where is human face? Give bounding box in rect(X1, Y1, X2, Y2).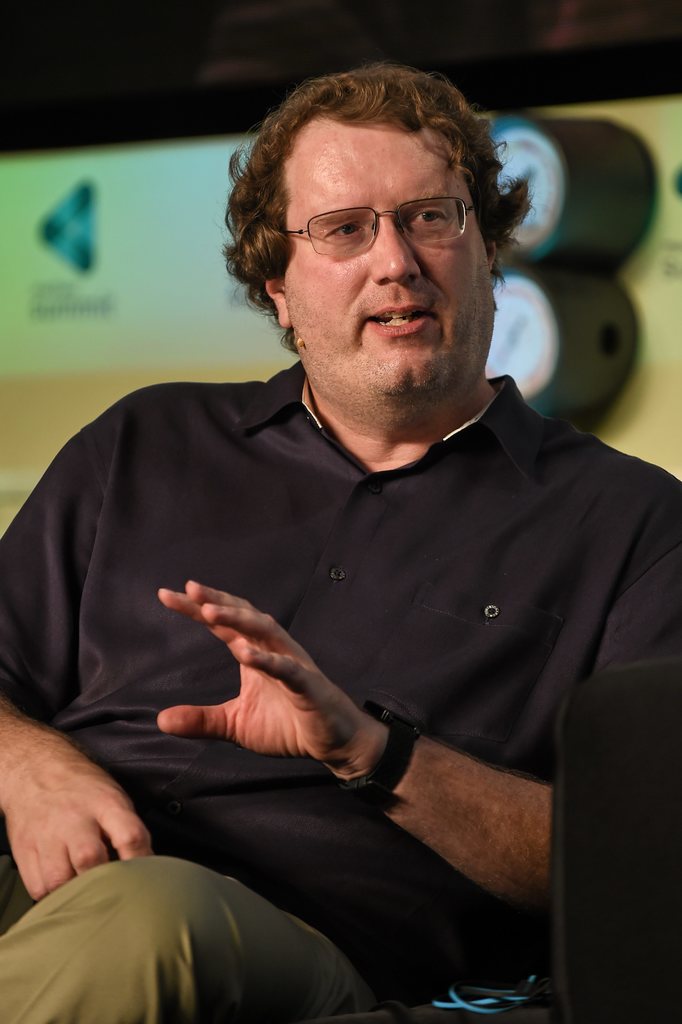
rect(280, 132, 492, 421).
